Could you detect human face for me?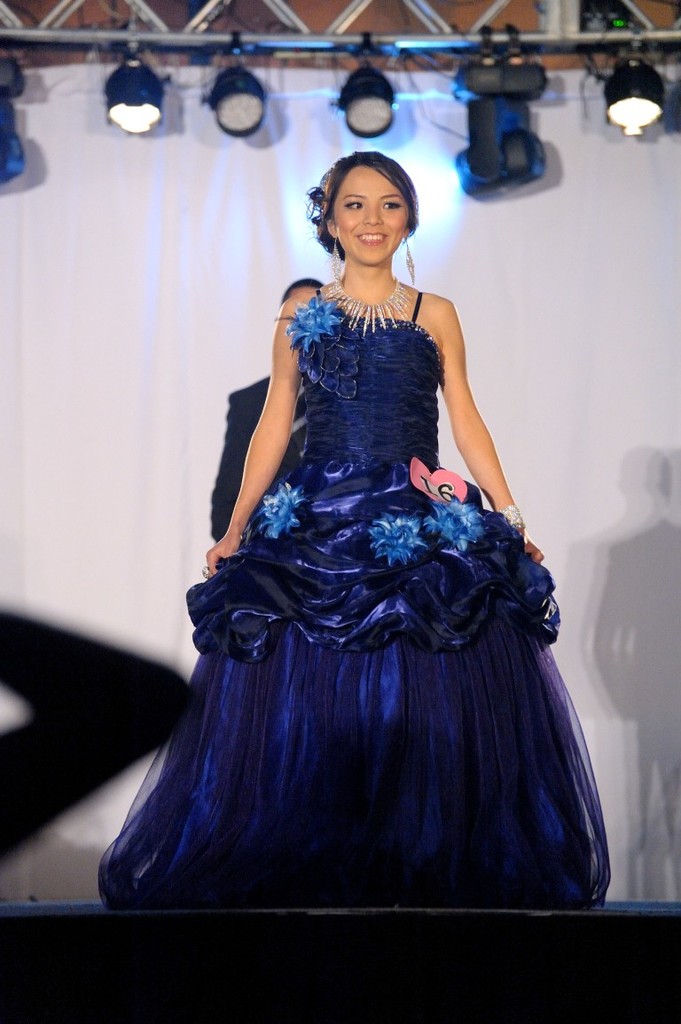
Detection result: (x1=331, y1=159, x2=410, y2=264).
